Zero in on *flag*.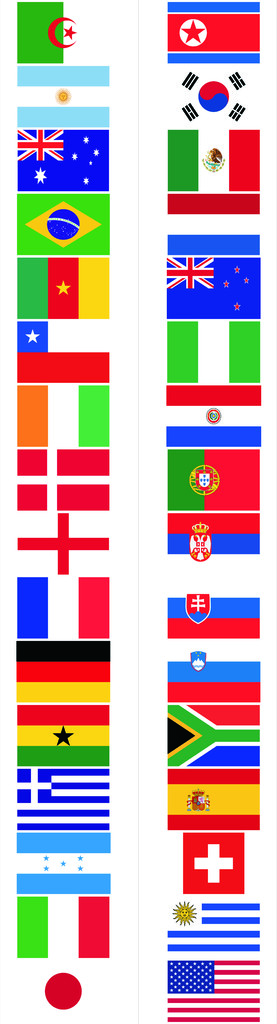
Zeroed in: <region>9, 643, 112, 706</region>.
